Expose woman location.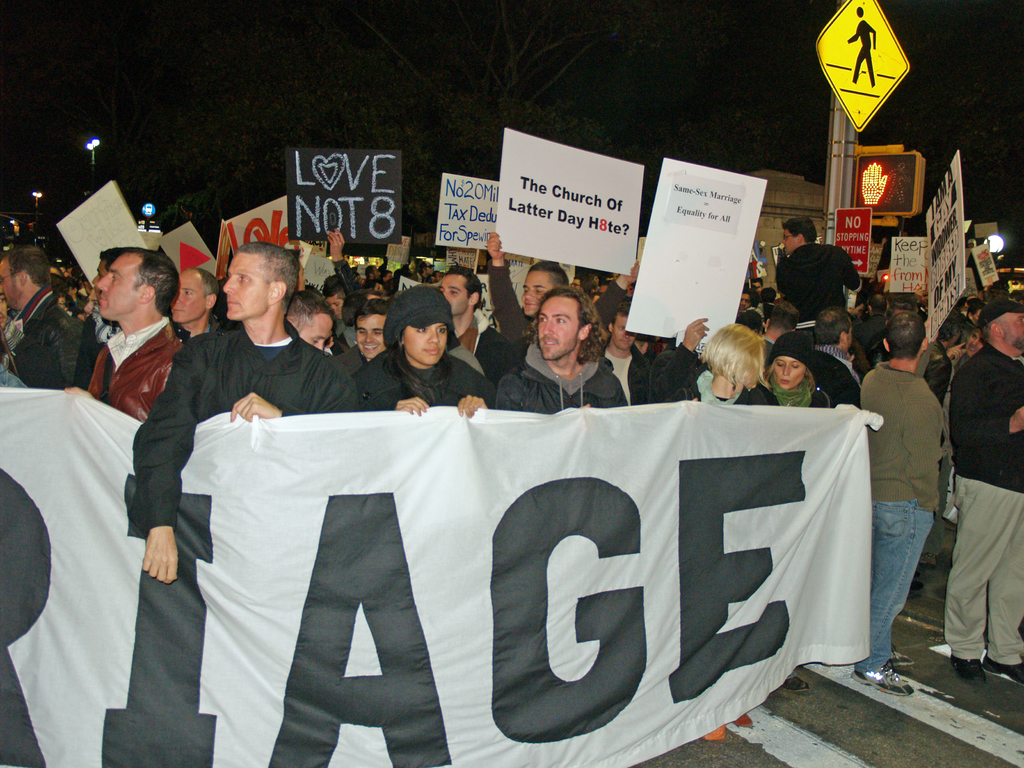
Exposed at detection(770, 341, 849, 409).
